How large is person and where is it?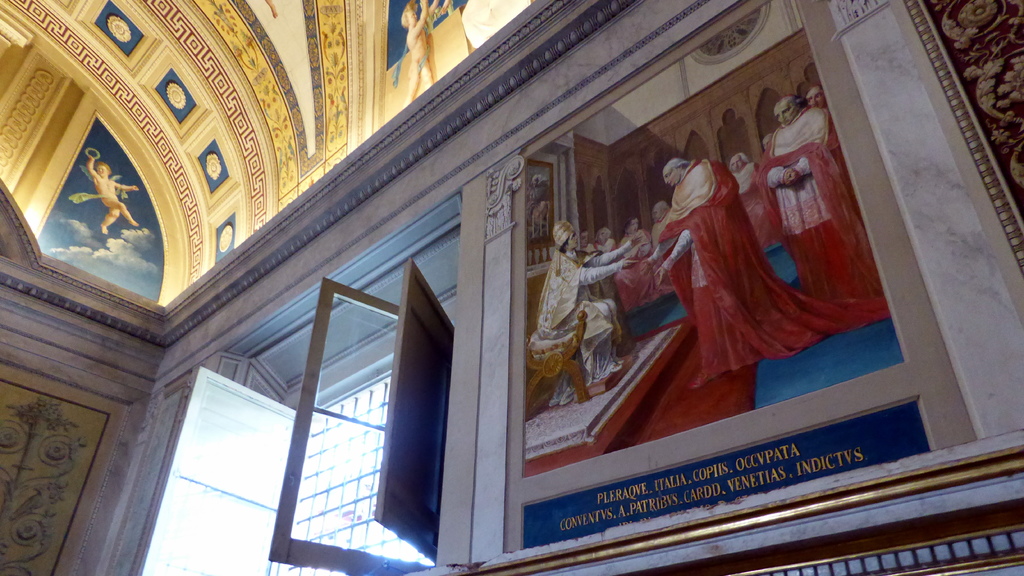
Bounding box: bbox=[815, 82, 835, 108].
